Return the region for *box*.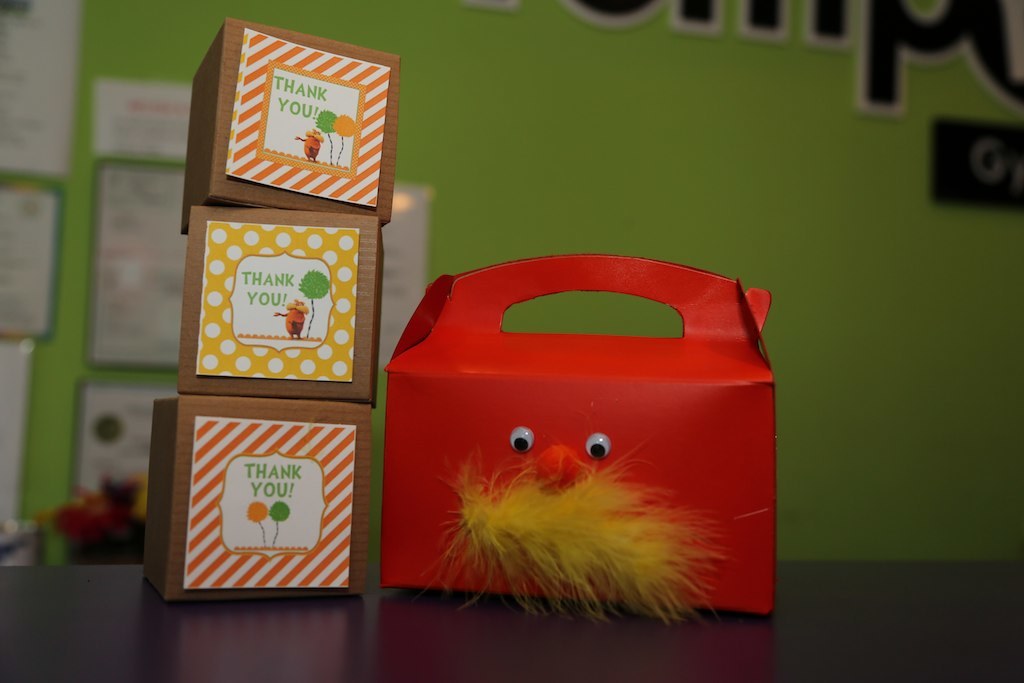
select_region(179, 17, 402, 232).
